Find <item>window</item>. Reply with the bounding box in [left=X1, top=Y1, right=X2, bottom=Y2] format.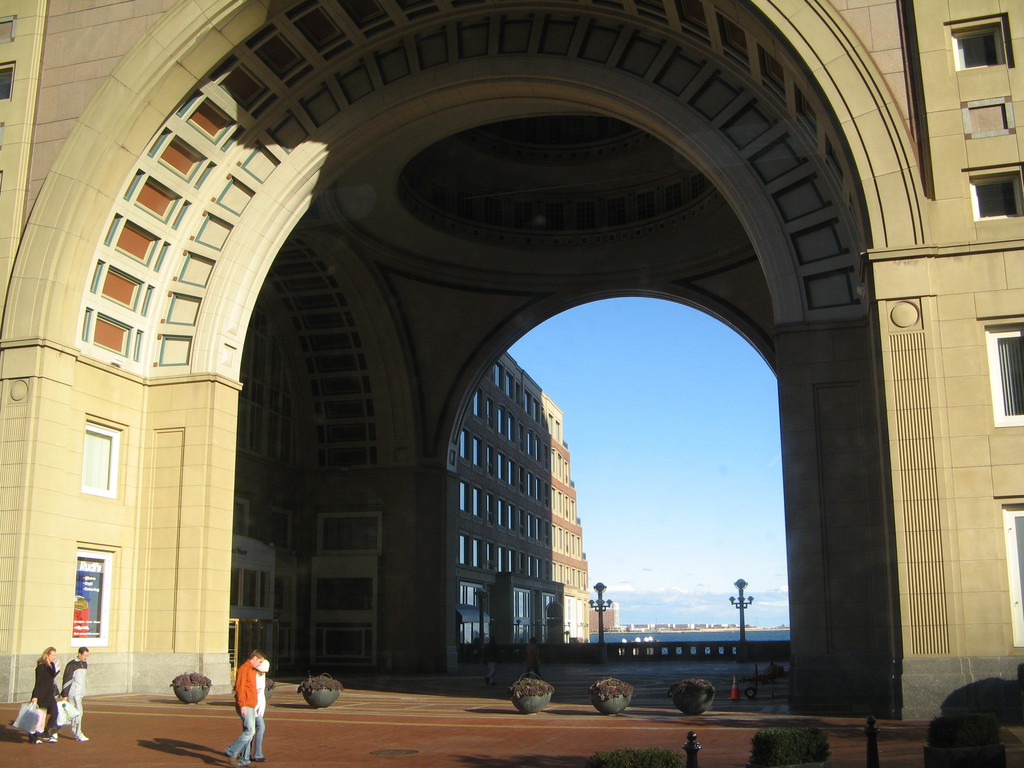
[left=948, top=26, right=1006, bottom=77].
